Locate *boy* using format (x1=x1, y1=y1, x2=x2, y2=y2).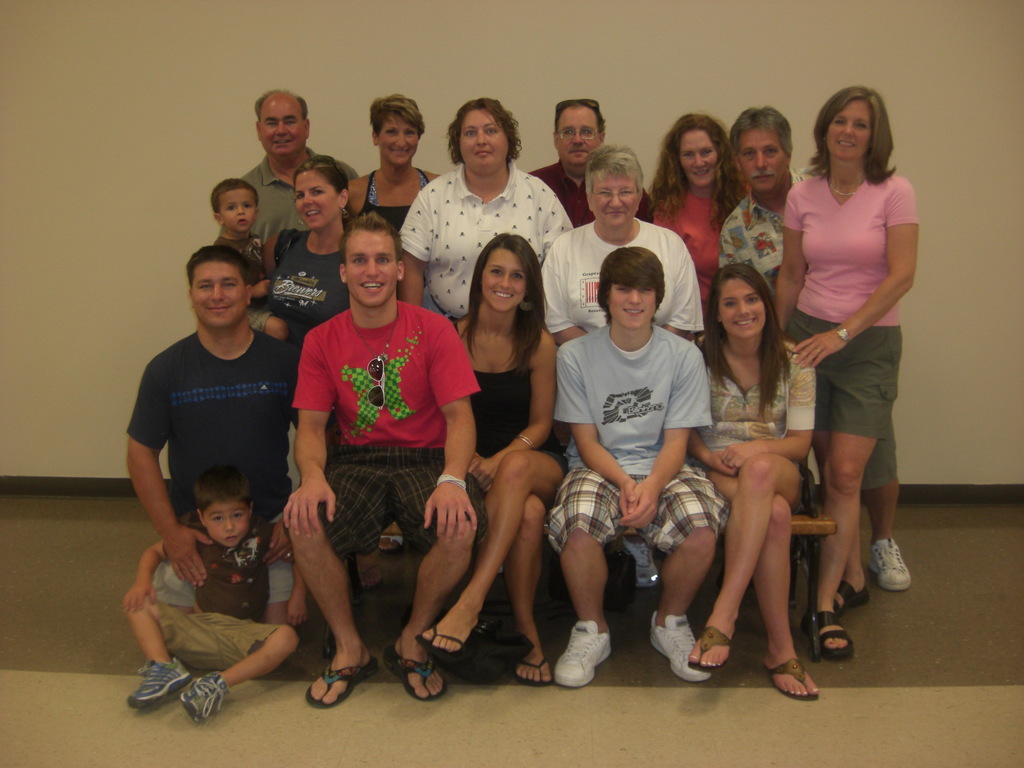
(x1=123, y1=436, x2=293, y2=715).
